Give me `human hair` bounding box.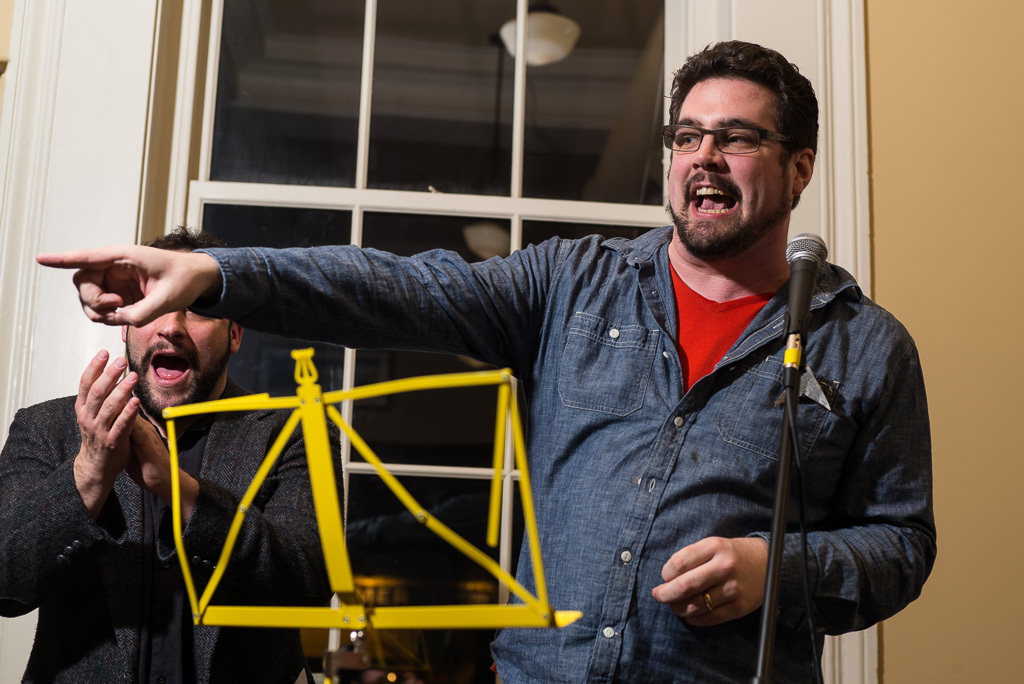
666,38,819,190.
